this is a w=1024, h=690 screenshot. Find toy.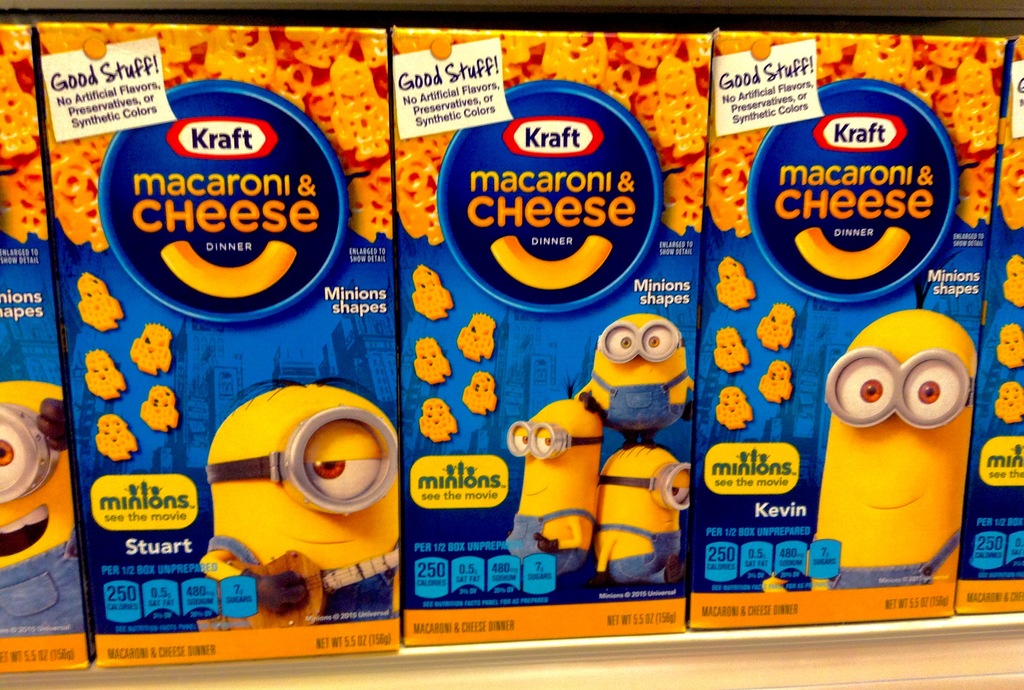
Bounding box: x1=713 y1=388 x2=757 y2=441.
